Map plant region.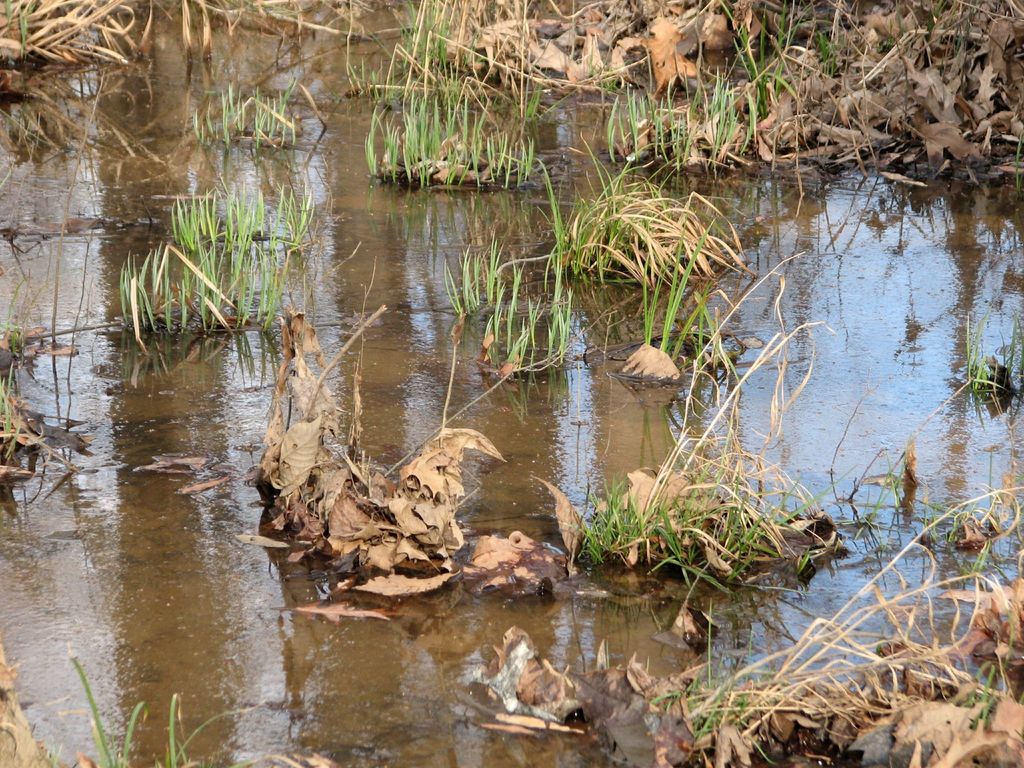
Mapped to left=435, top=236, right=530, bottom=312.
